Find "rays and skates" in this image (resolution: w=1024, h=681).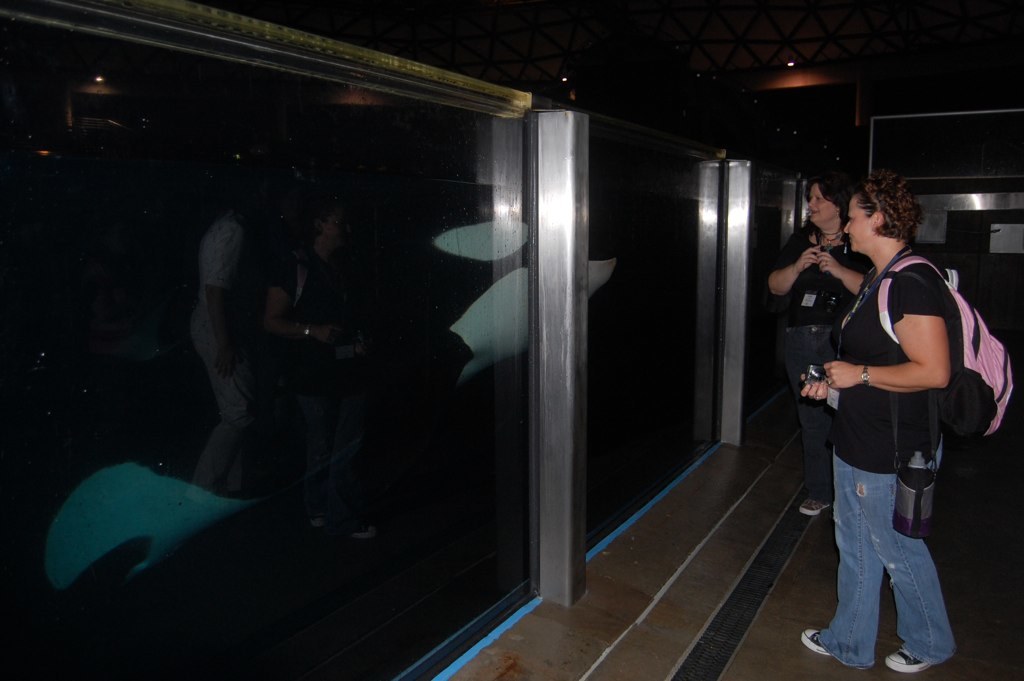
bbox=(40, 454, 276, 596).
